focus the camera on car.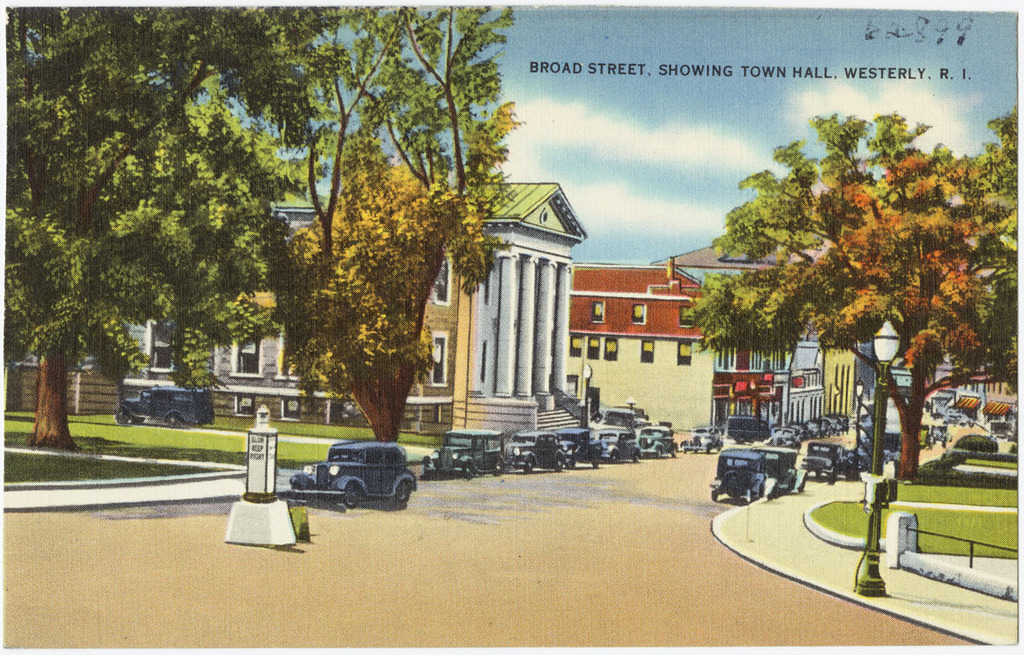
Focus region: locate(287, 441, 417, 507).
